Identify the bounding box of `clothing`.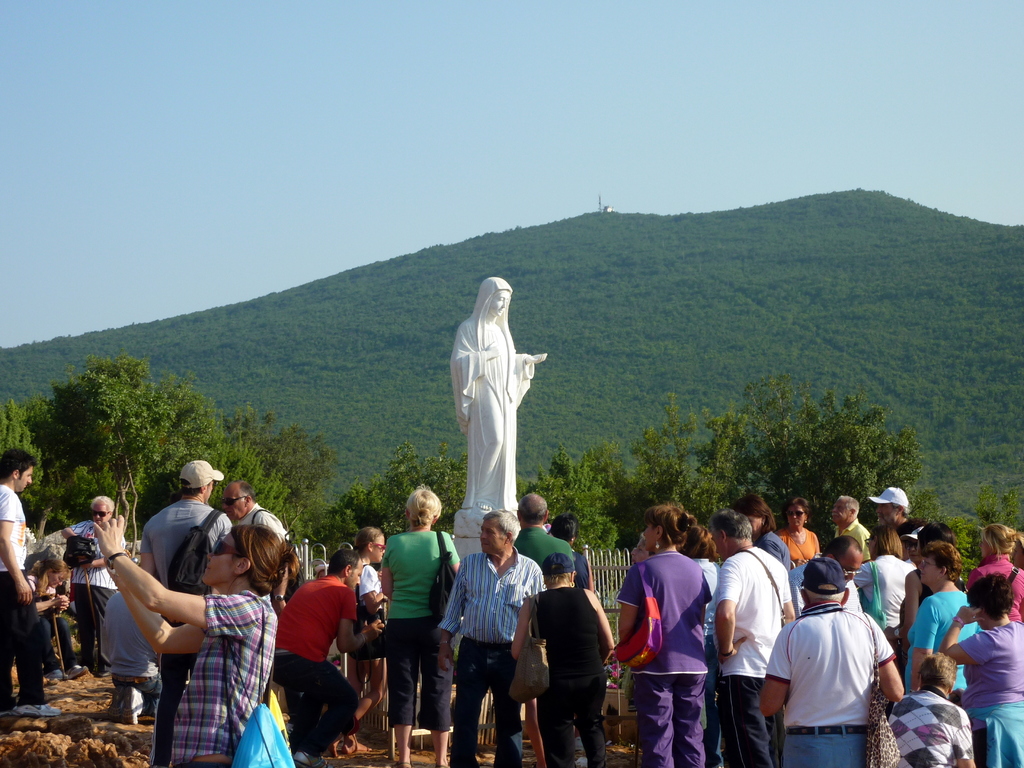
x1=831, y1=520, x2=872, y2=558.
